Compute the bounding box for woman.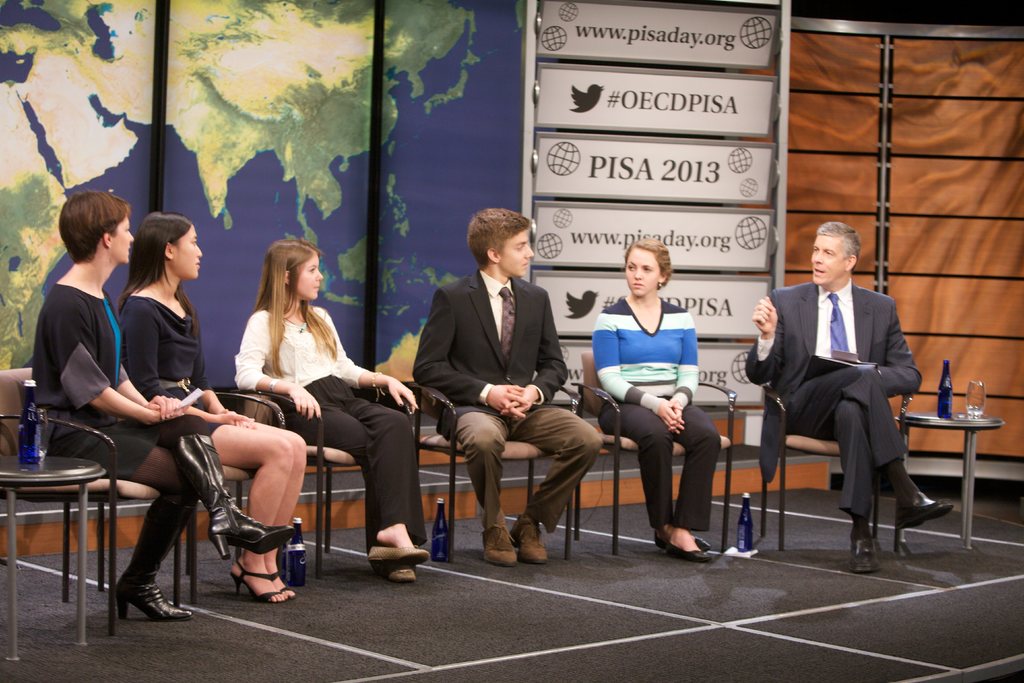
[598, 235, 730, 566].
